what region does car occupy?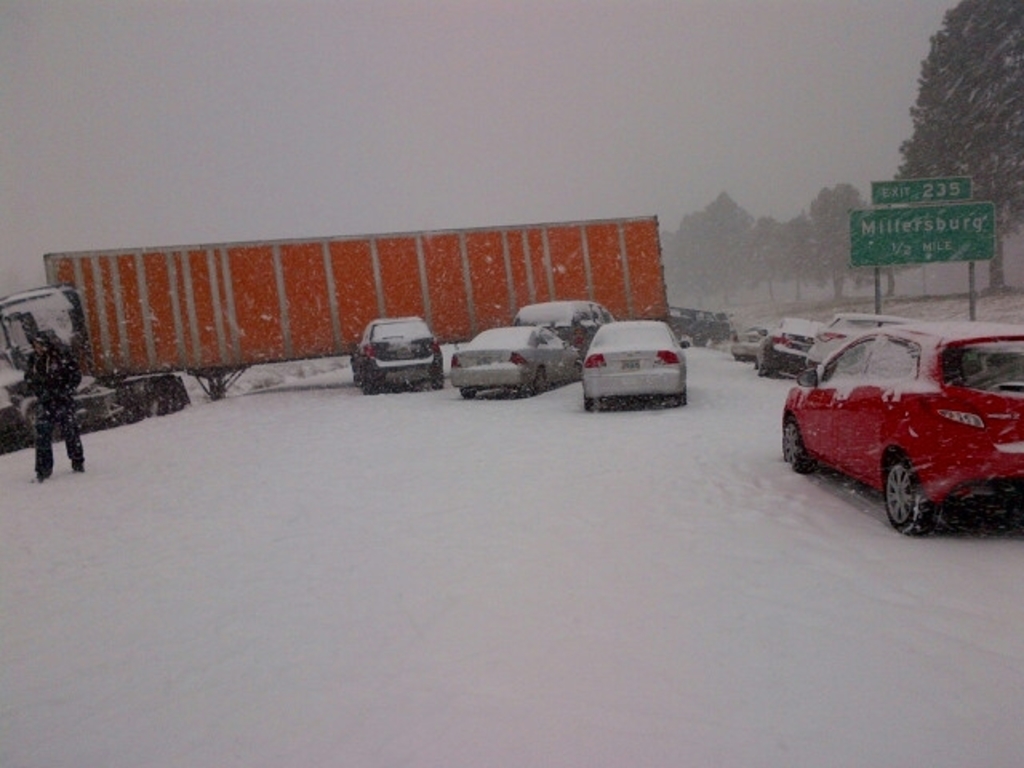
bbox=(450, 323, 586, 395).
